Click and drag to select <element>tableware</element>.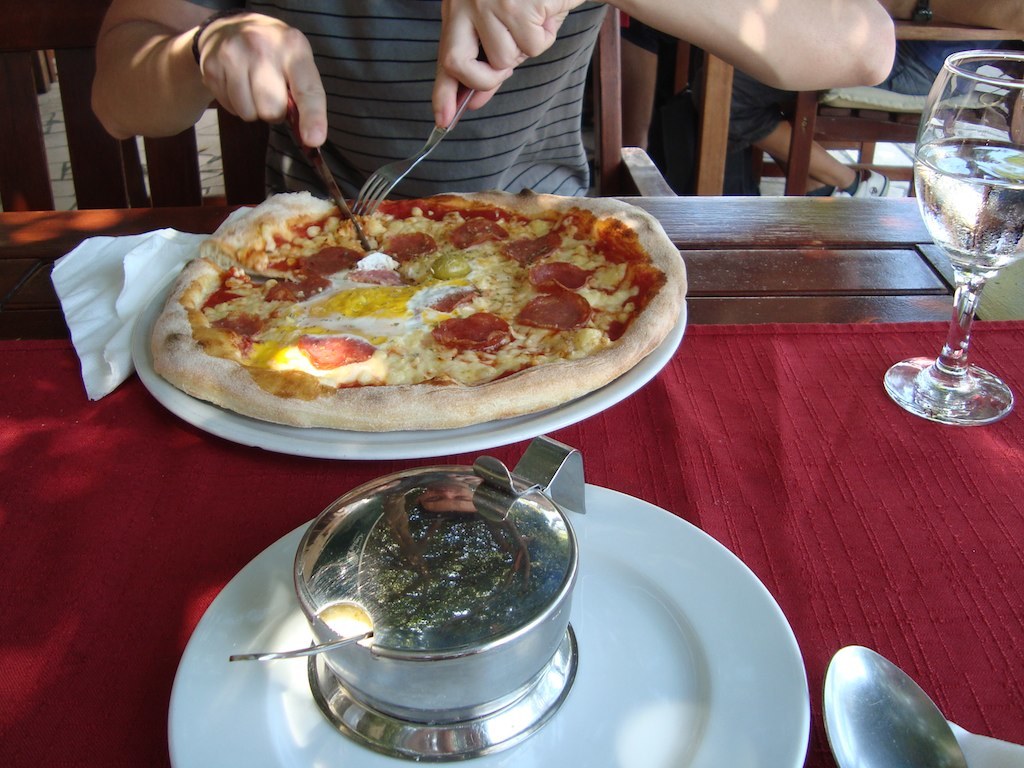
Selection: [x1=283, y1=82, x2=373, y2=254].
